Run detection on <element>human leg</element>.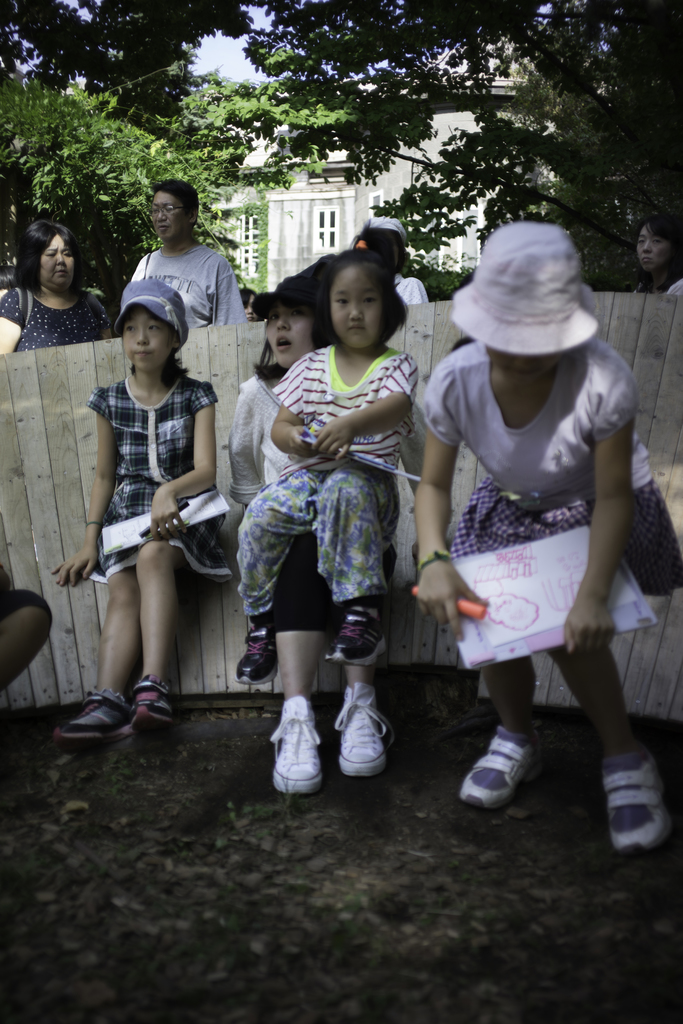
Result: x1=268, y1=634, x2=321, y2=795.
